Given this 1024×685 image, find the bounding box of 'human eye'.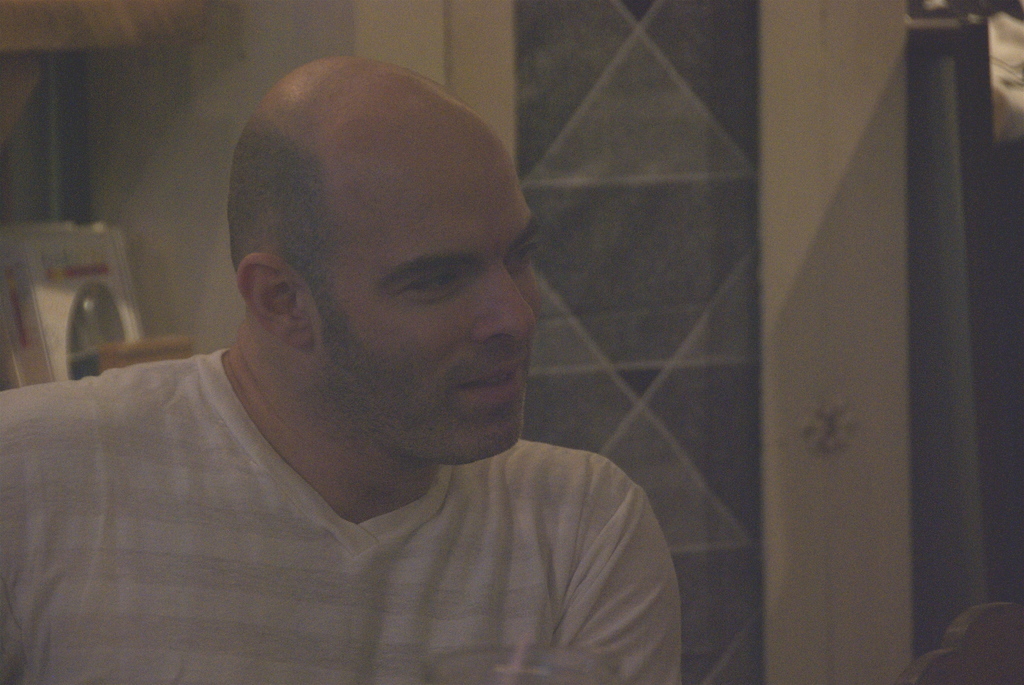
{"left": 502, "top": 237, "right": 543, "bottom": 274}.
